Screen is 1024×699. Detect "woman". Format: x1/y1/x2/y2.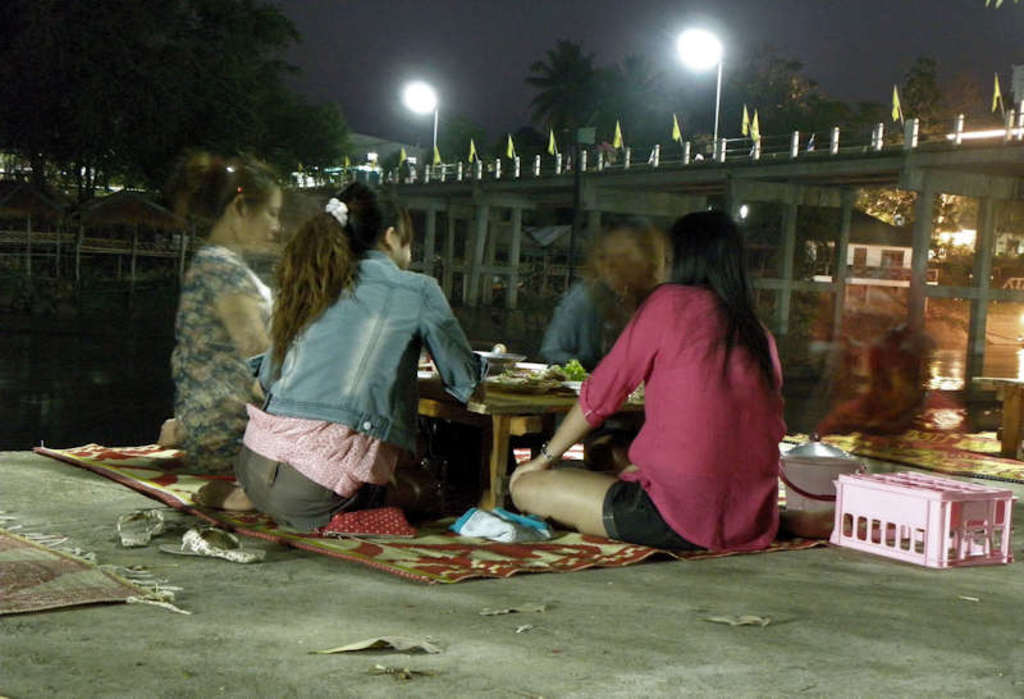
166/151/278/476.
